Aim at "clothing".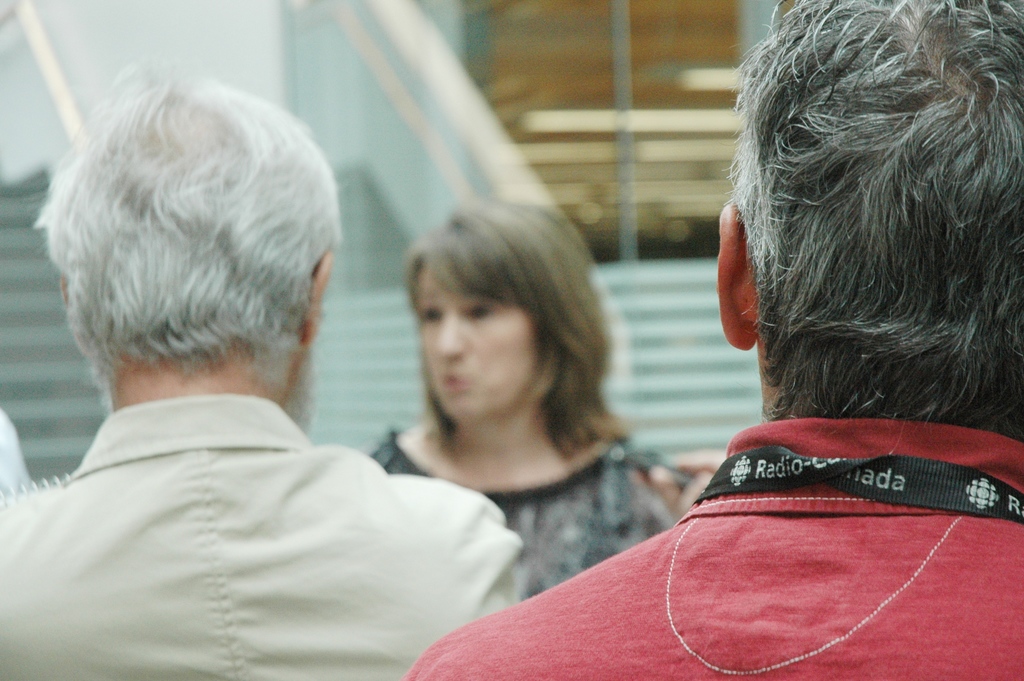
Aimed at crop(355, 416, 726, 590).
